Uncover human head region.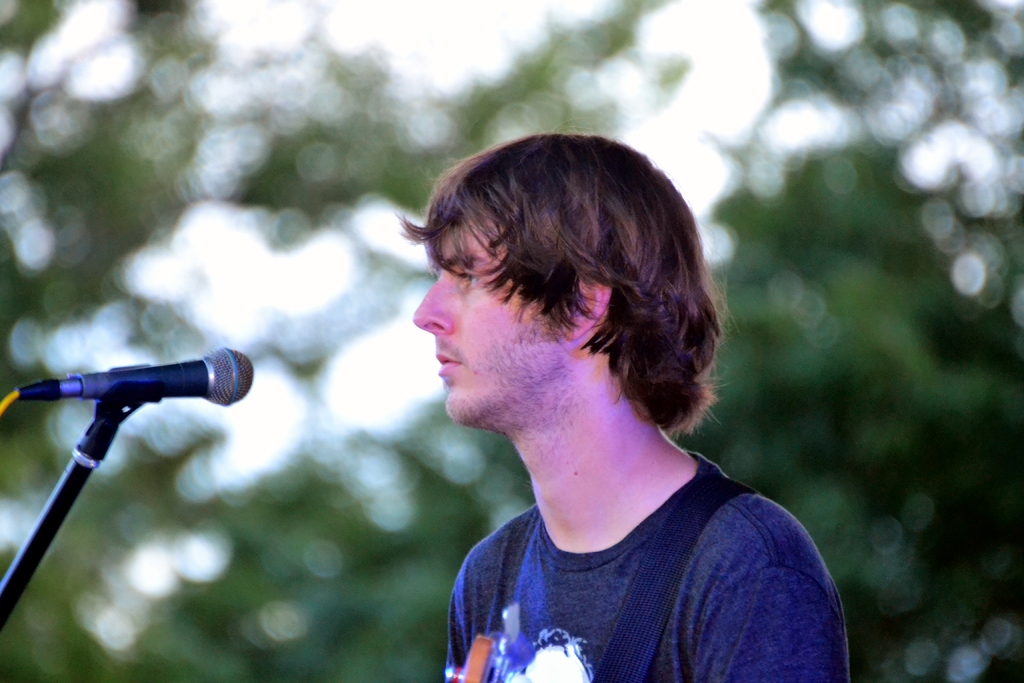
Uncovered: 414/127/724/463.
